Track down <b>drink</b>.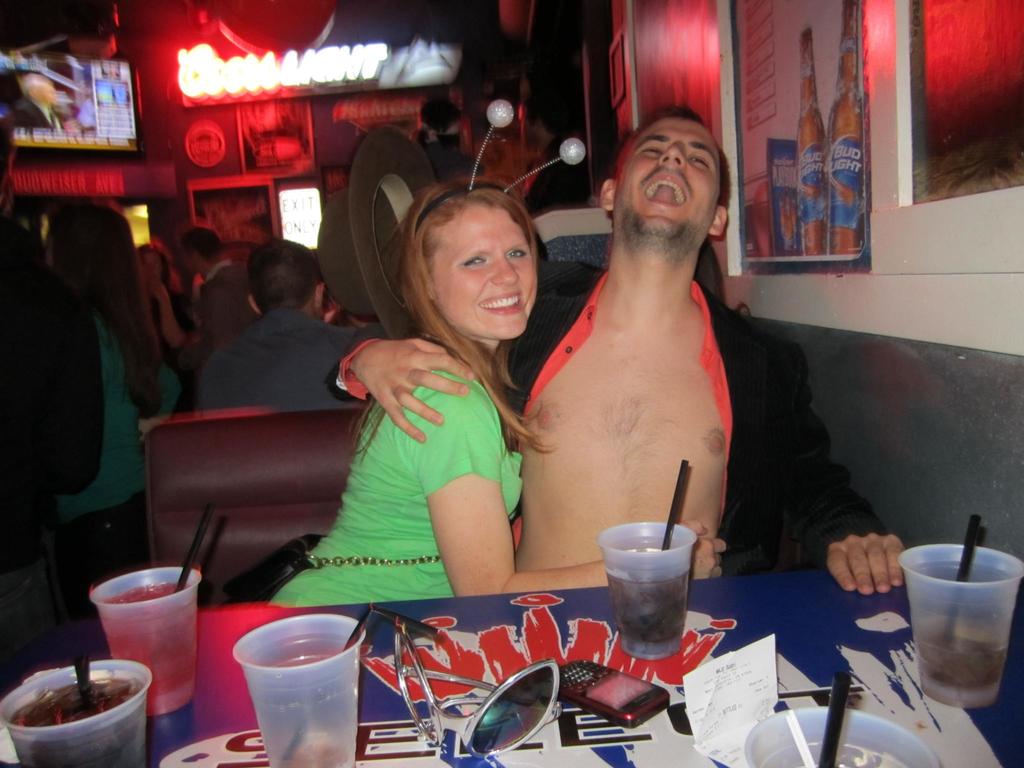
Tracked to (0, 663, 157, 767).
